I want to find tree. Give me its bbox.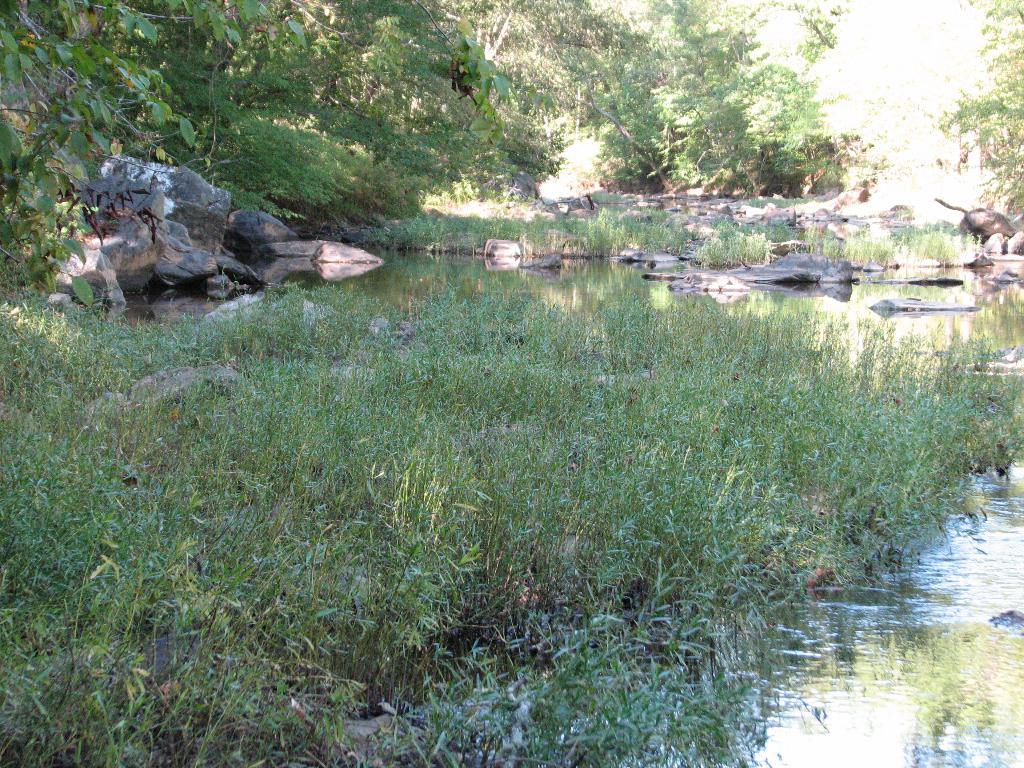
box=[0, 0, 574, 292].
